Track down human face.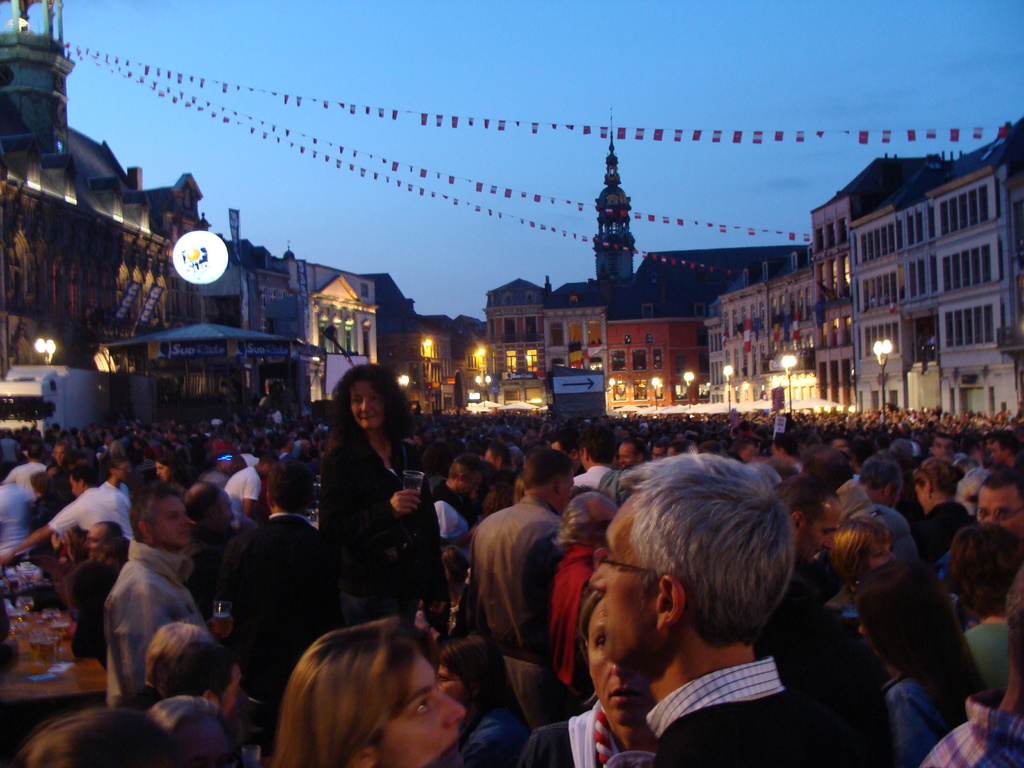
Tracked to (579, 484, 671, 662).
